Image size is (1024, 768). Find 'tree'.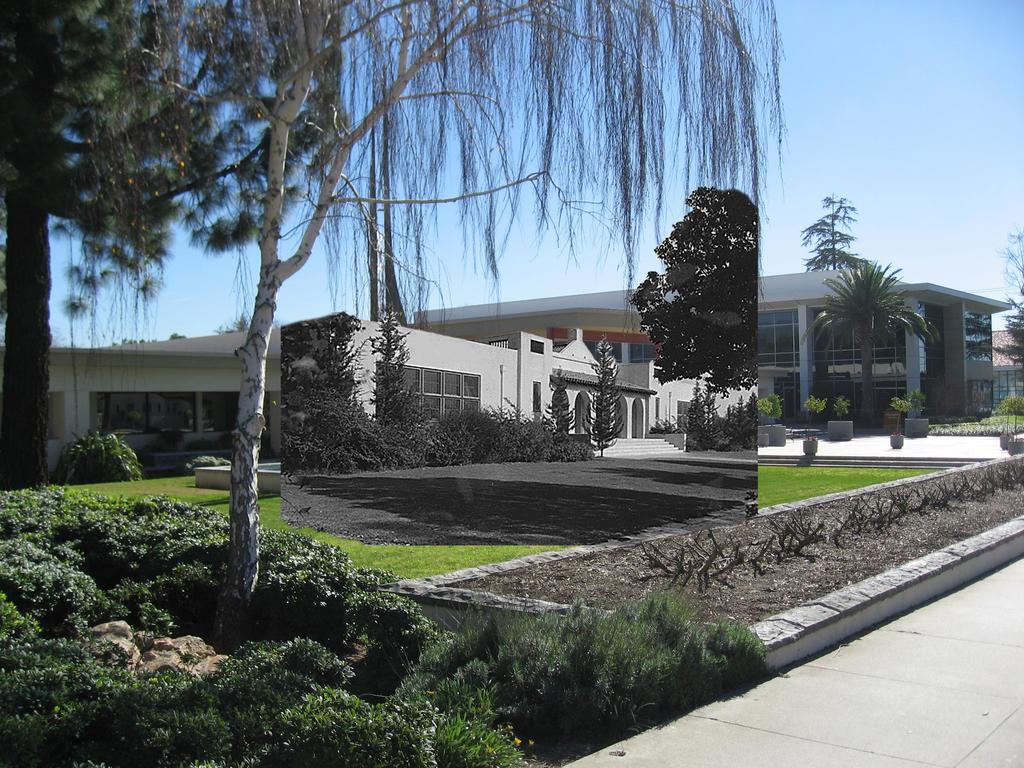
[x1=789, y1=194, x2=866, y2=276].
